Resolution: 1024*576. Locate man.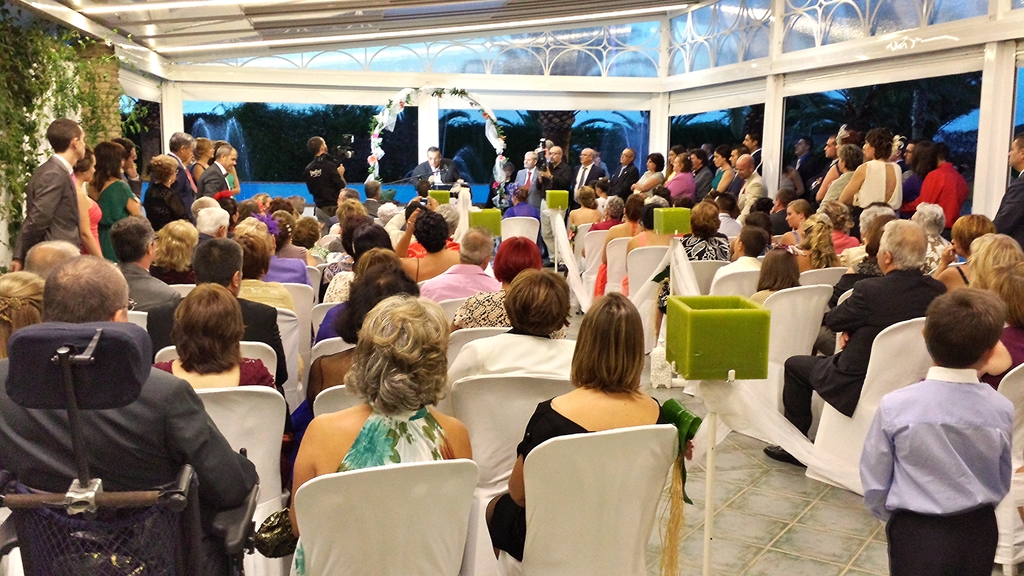
Rect(796, 136, 819, 208).
